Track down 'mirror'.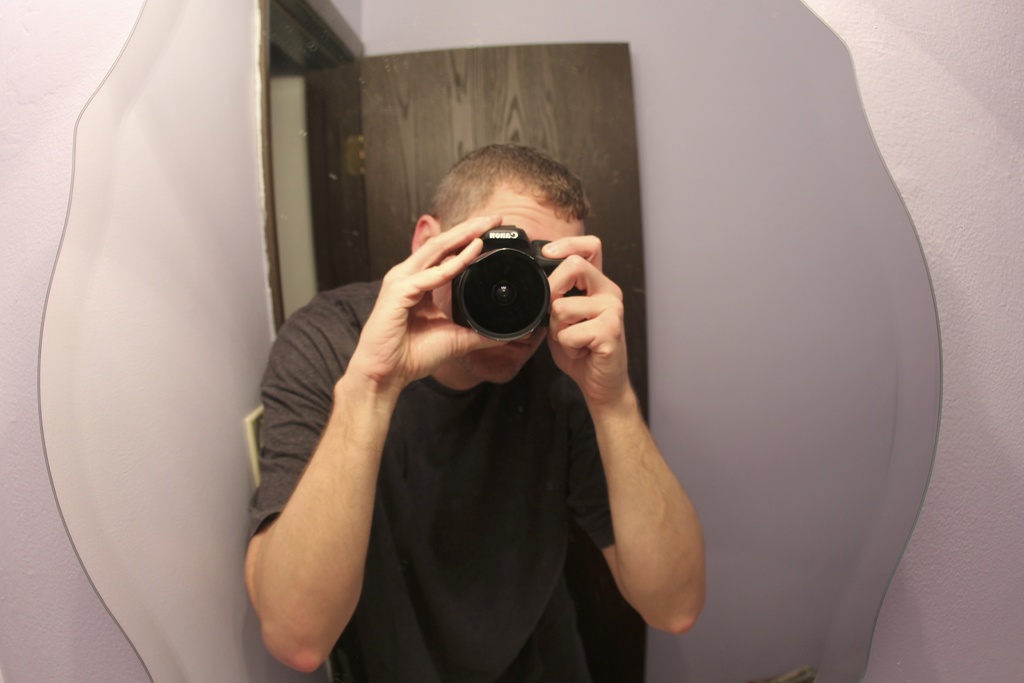
Tracked to detection(36, 0, 943, 682).
